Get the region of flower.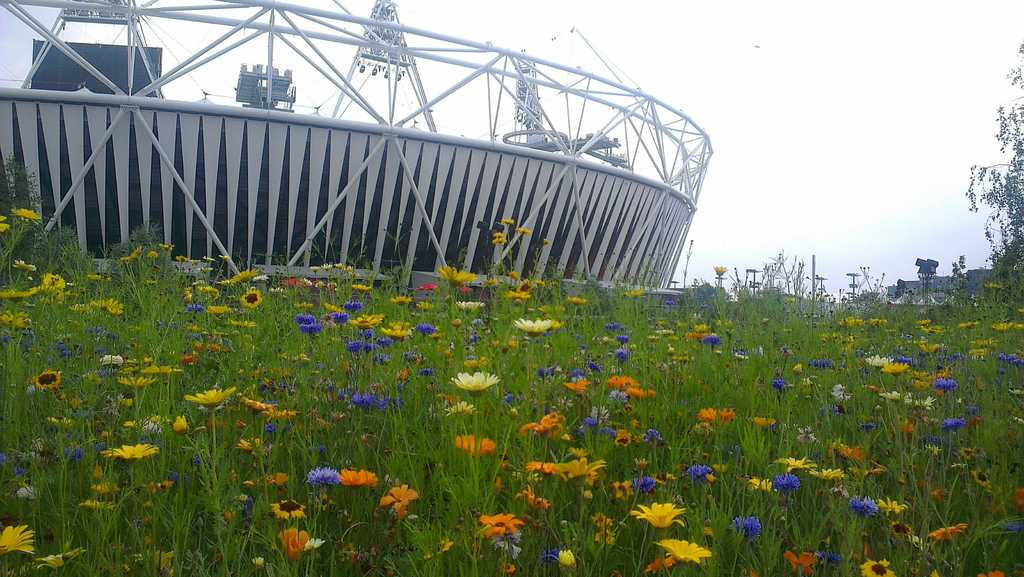
x1=628 y1=500 x2=685 y2=532.
